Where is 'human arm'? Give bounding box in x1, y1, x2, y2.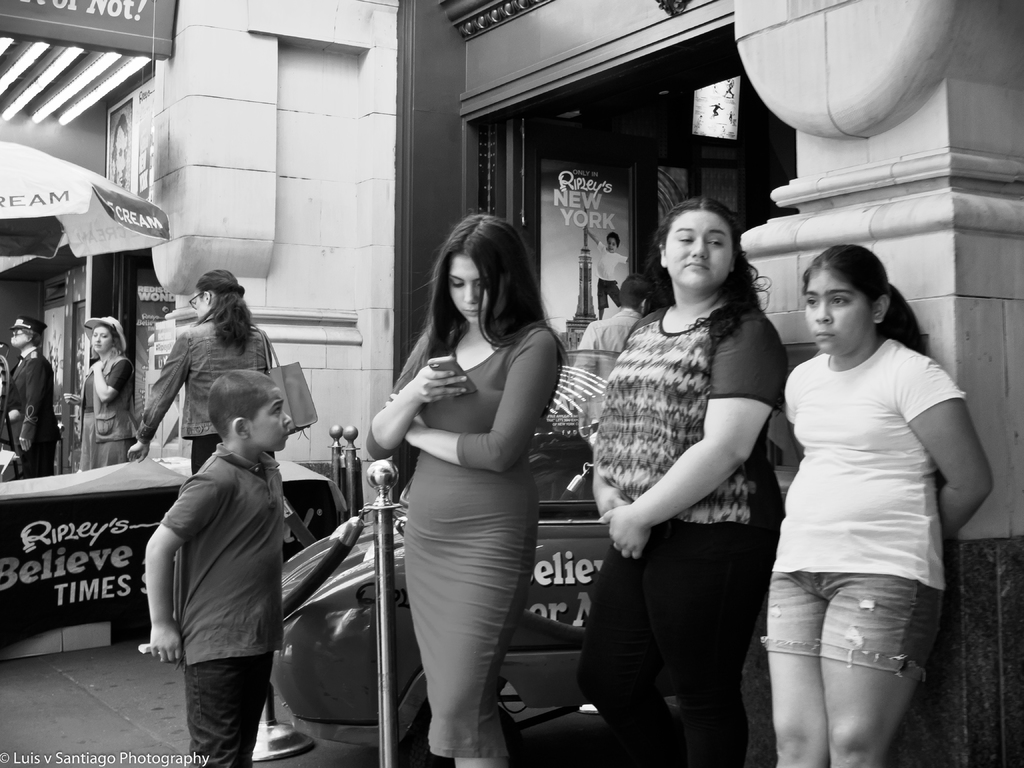
598, 474, 638, 519.
